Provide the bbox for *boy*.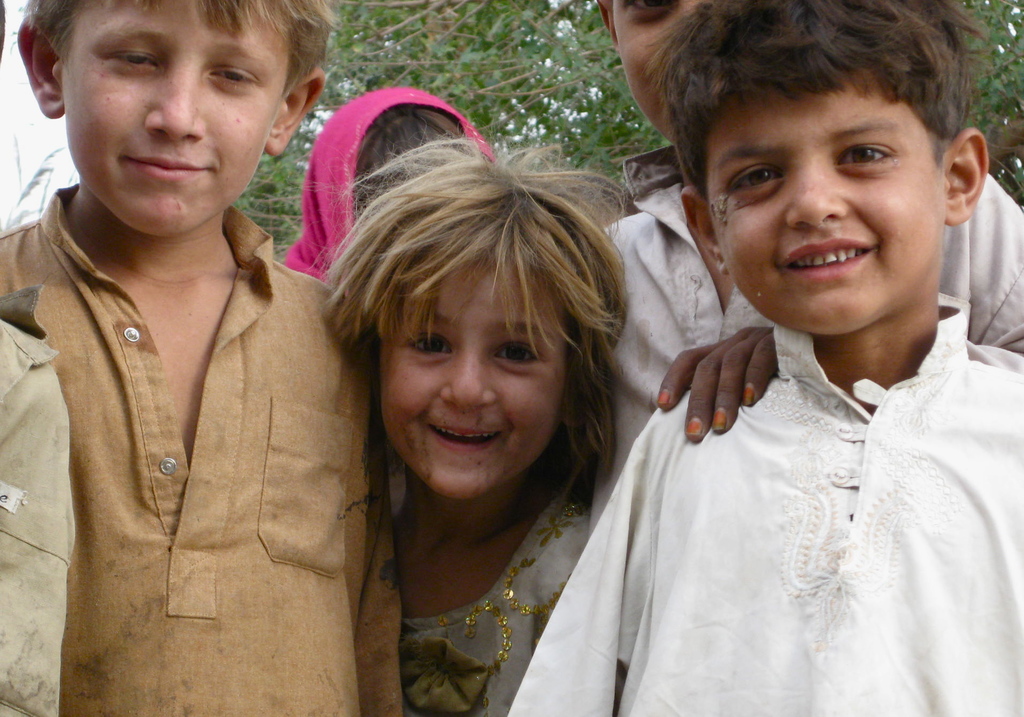
(0, 3, 368, 714).
